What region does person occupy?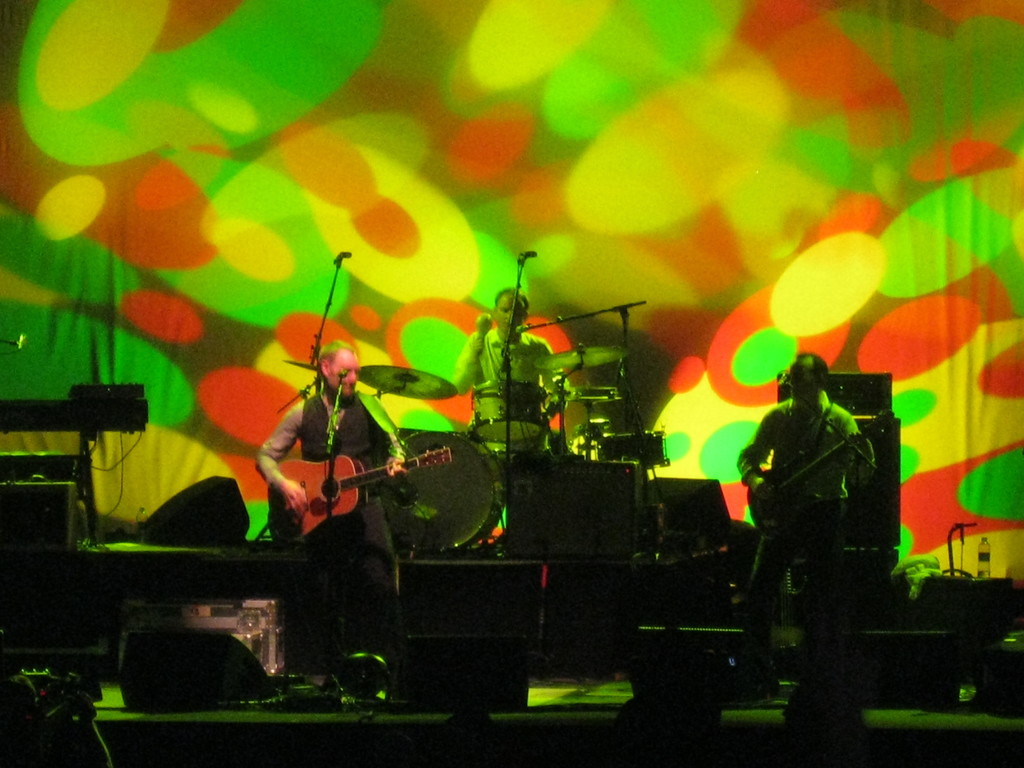
rect(735, 349, 879, 689).
